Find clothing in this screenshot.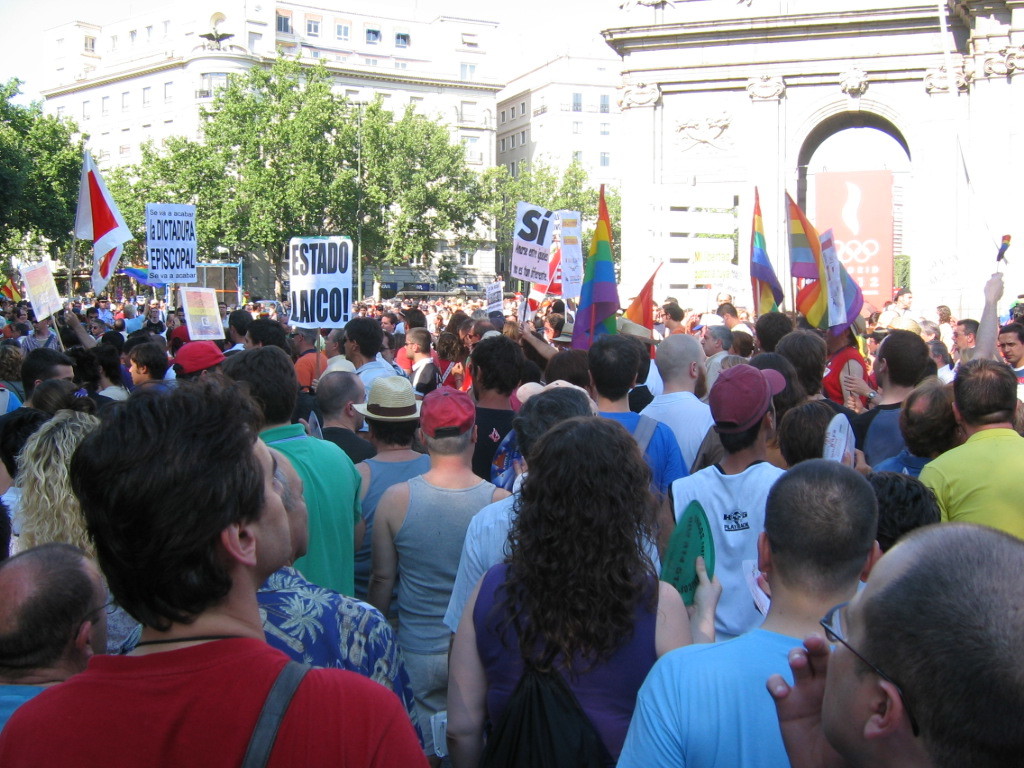
The bounding box for clothing is region(632, 390, 706, 470).
